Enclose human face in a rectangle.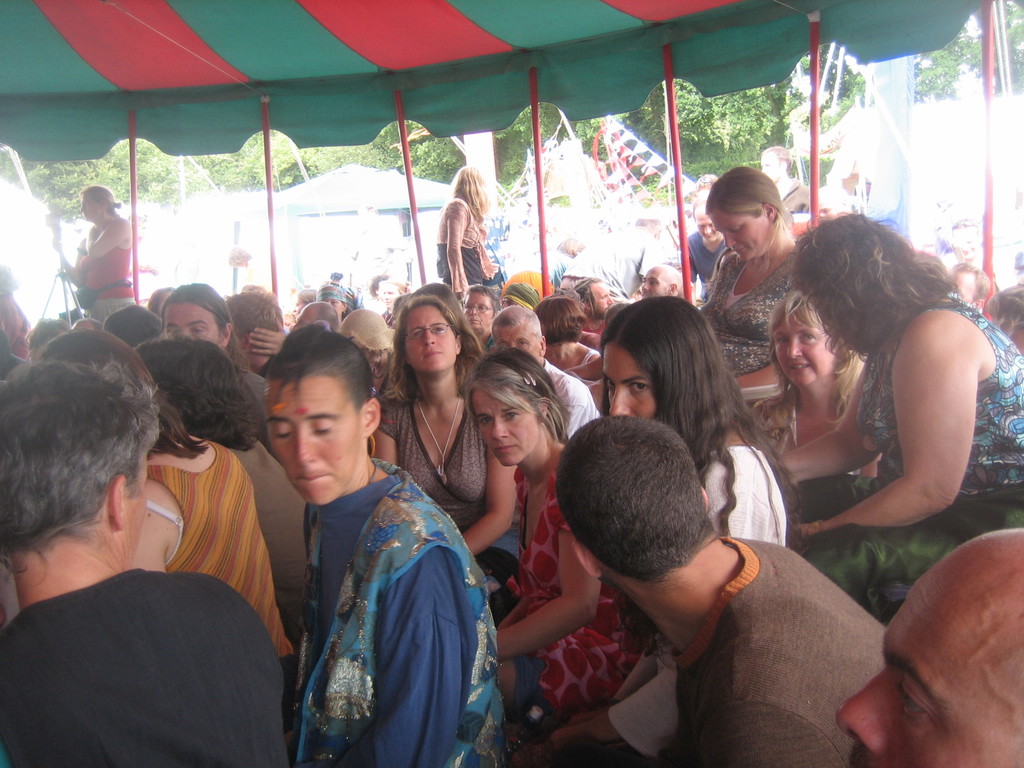
BBox(165, 303, 218, 341).
